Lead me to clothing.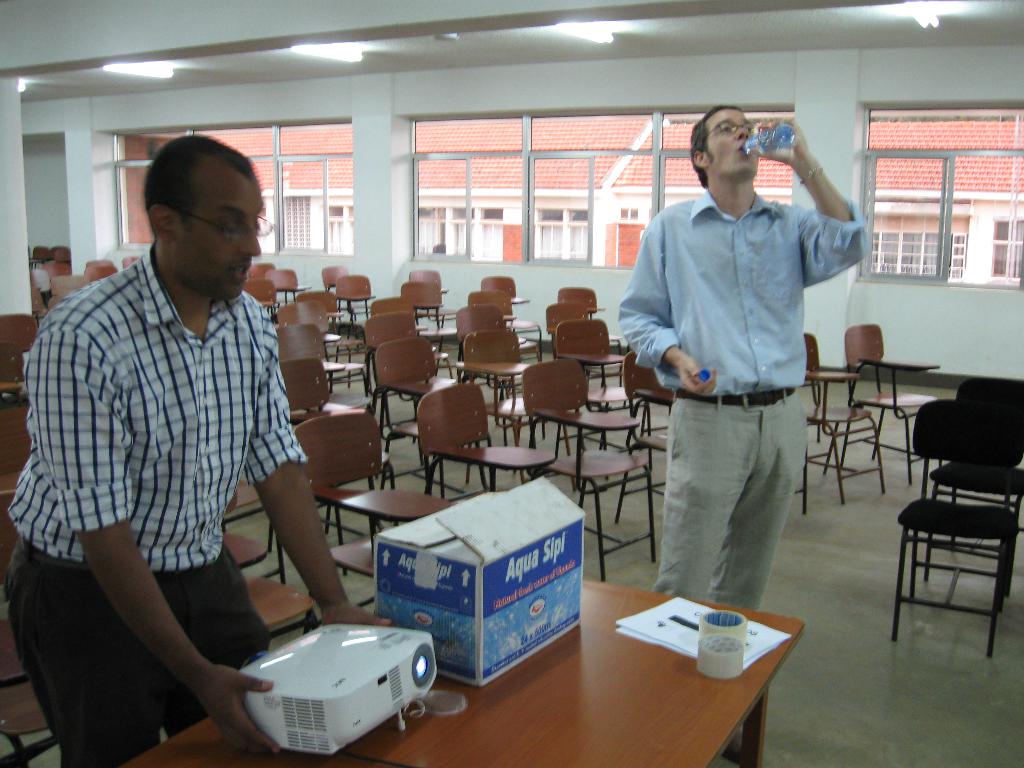
Lead to bbox=(628, 125, 860, 621).
